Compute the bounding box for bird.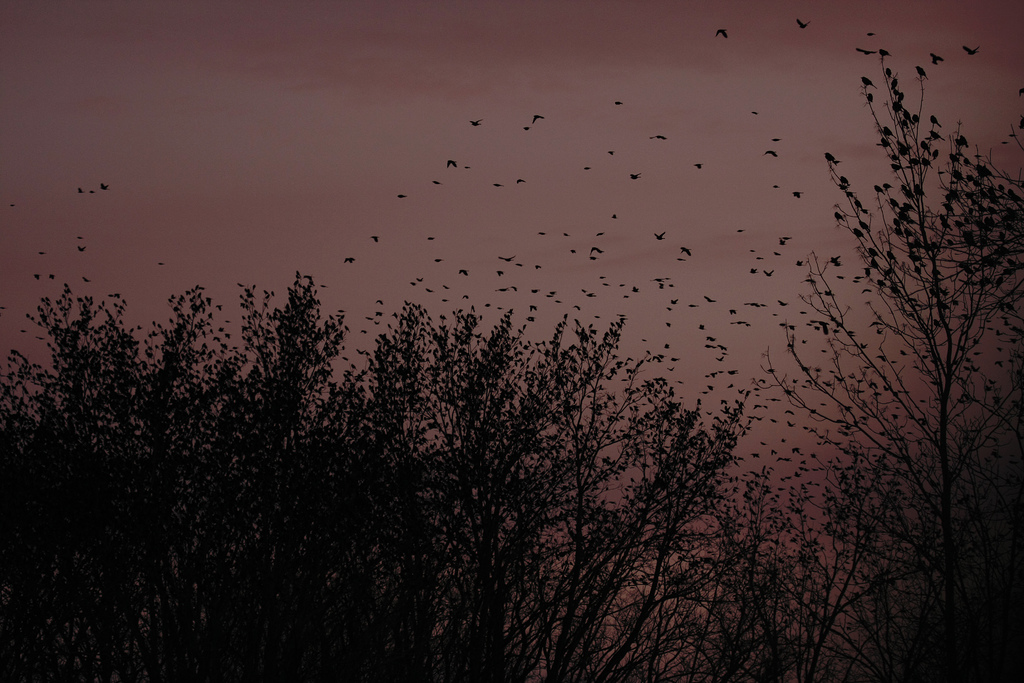
bbox(531, 115, 544, 126).
